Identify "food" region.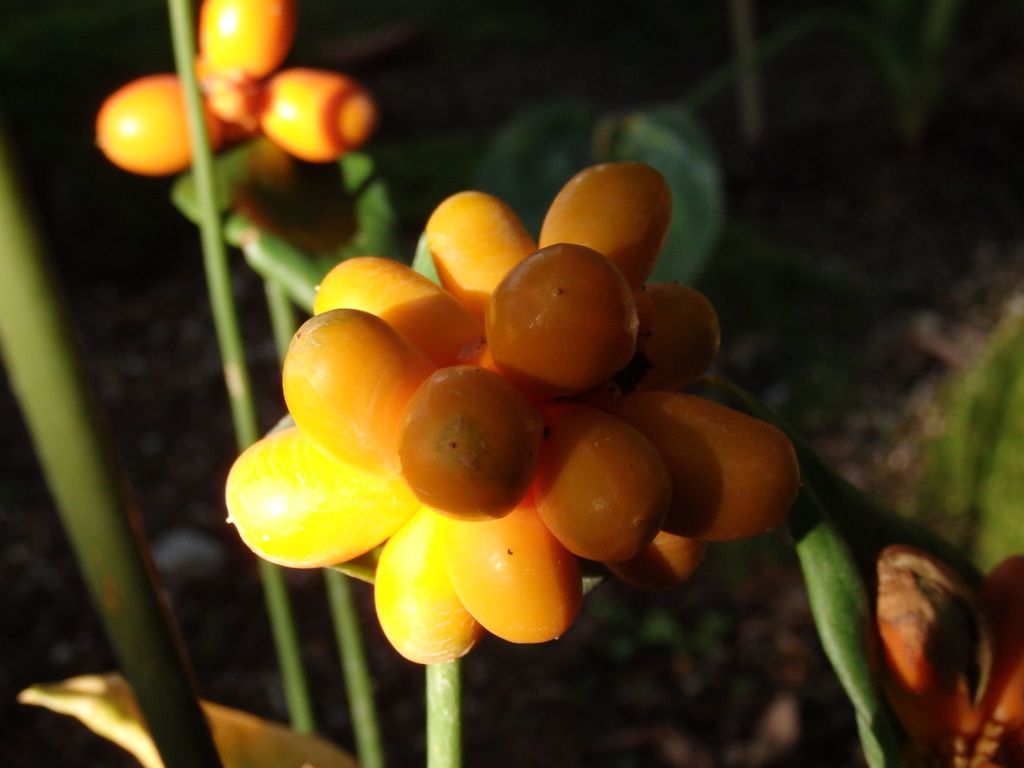
Region: [left=95, top=71, right=219, bottom=172].
